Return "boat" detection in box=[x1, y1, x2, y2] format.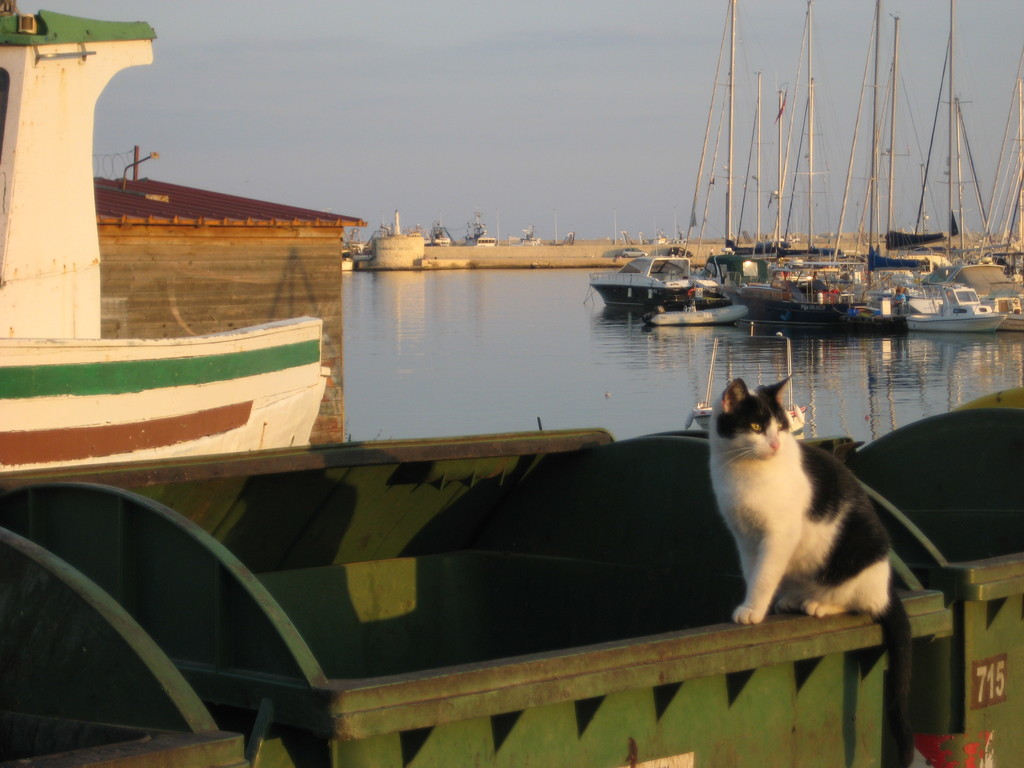
box=[430, 209, 456, 249].
